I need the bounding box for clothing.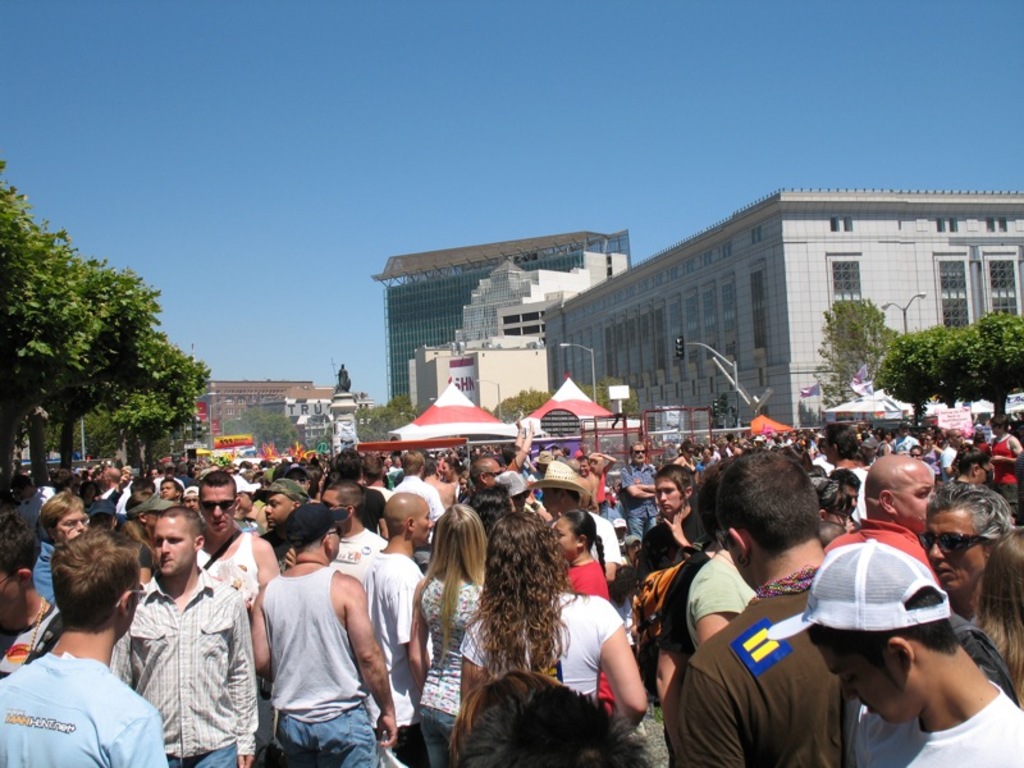
Here it is: (x1=452, y1=589, x2=648, y2=709).
